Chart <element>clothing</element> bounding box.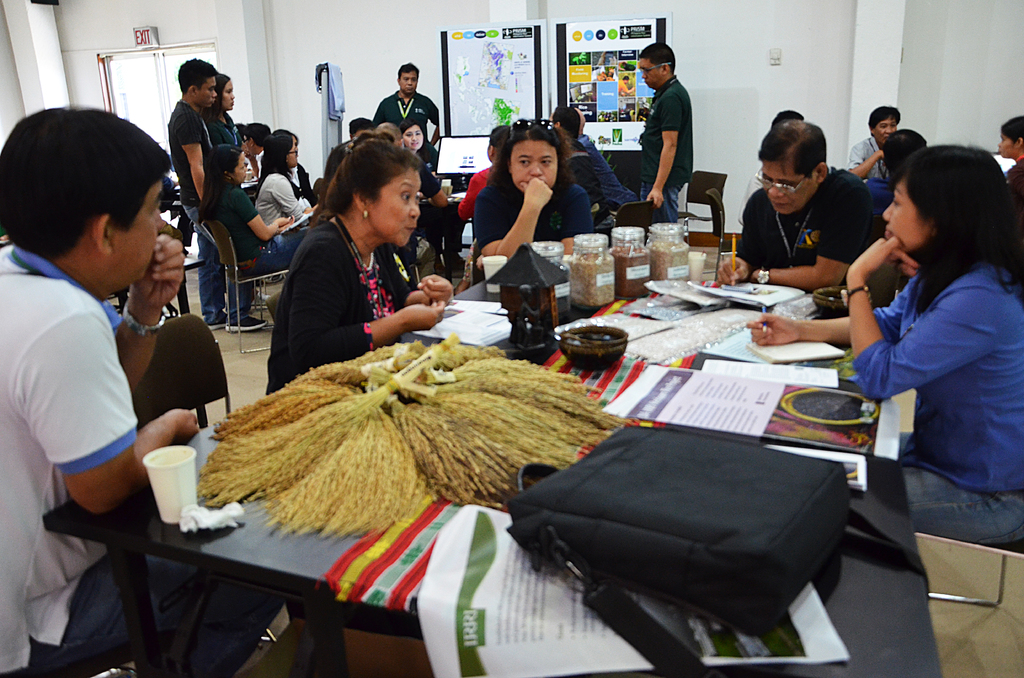
Charted: rect(265, 210, 416, 396).
